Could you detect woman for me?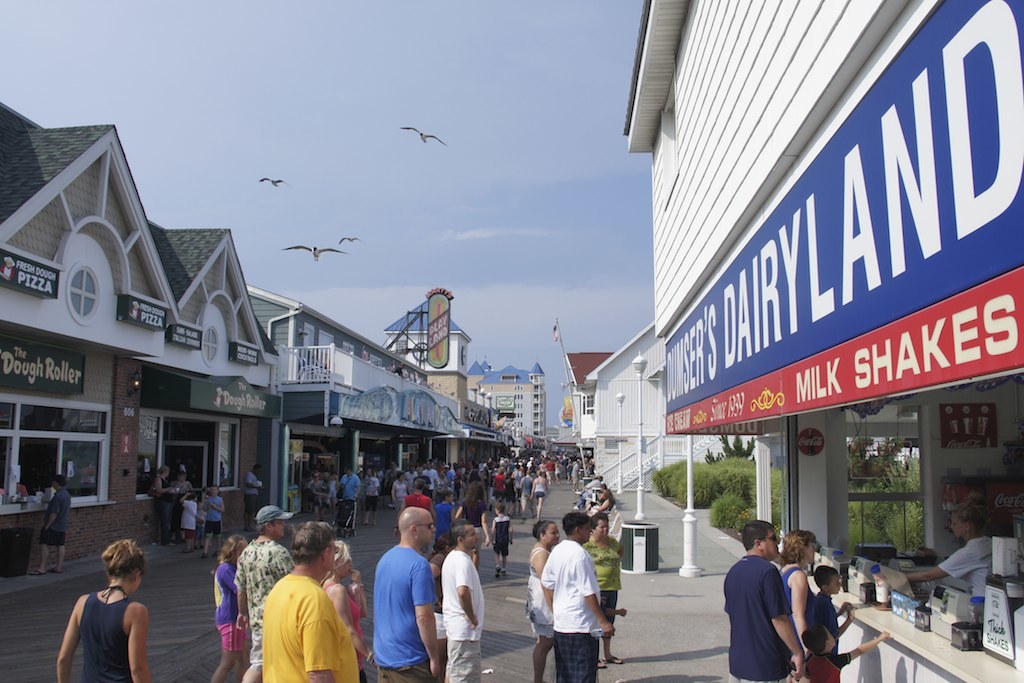
Detection result: locate(324, 547, 373, 682).
